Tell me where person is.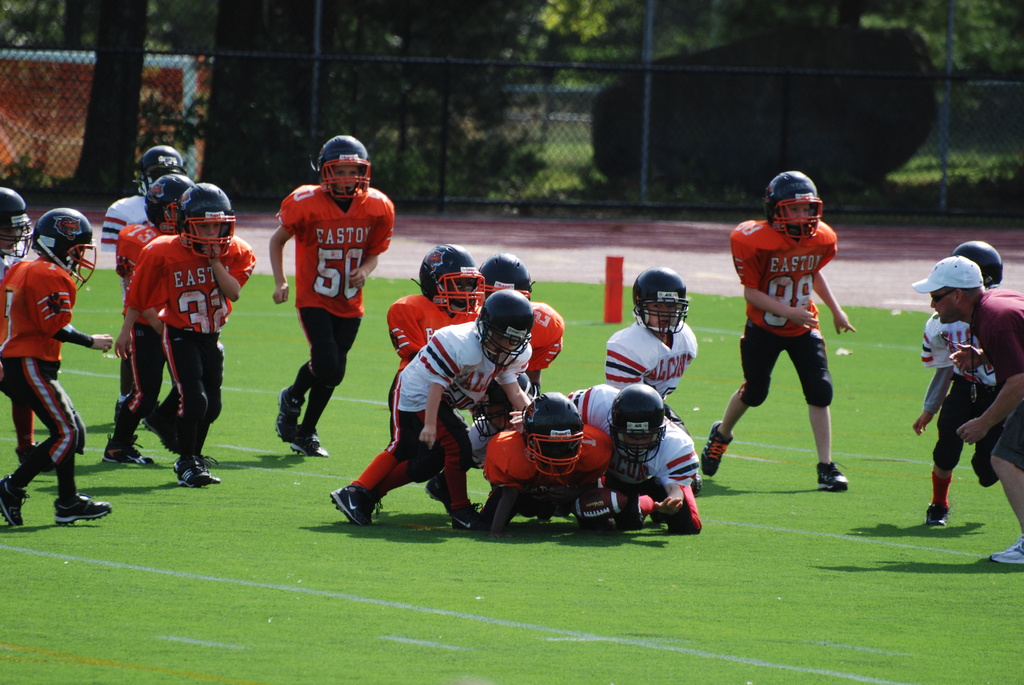
person is at bbox=[108, 151, 191, 249].
